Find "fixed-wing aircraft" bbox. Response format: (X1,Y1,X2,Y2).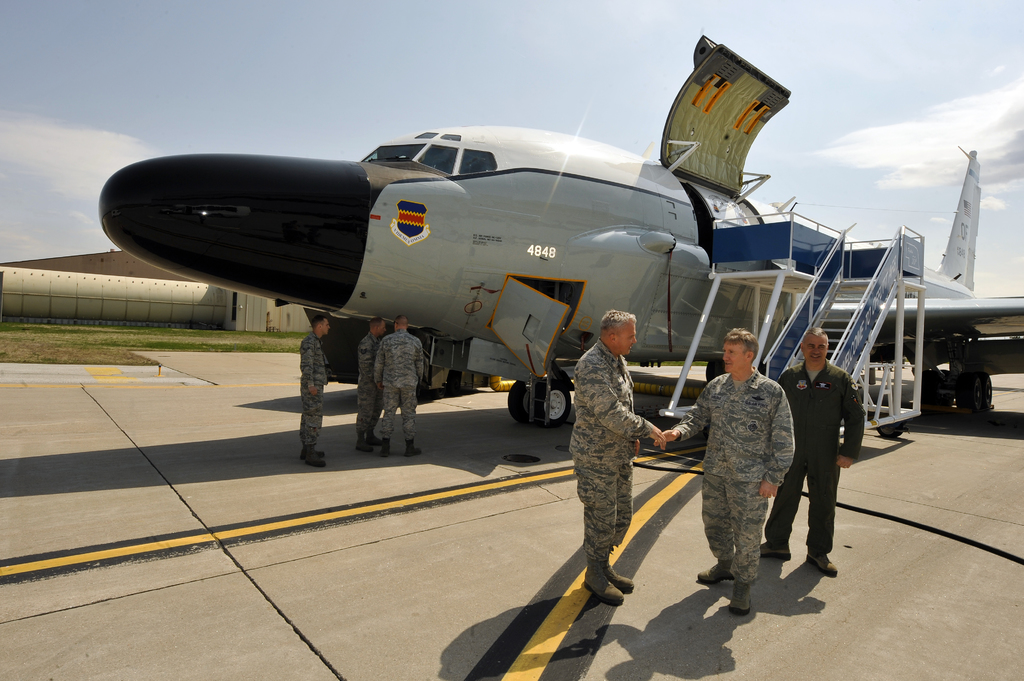
(97,26,1023,437).
